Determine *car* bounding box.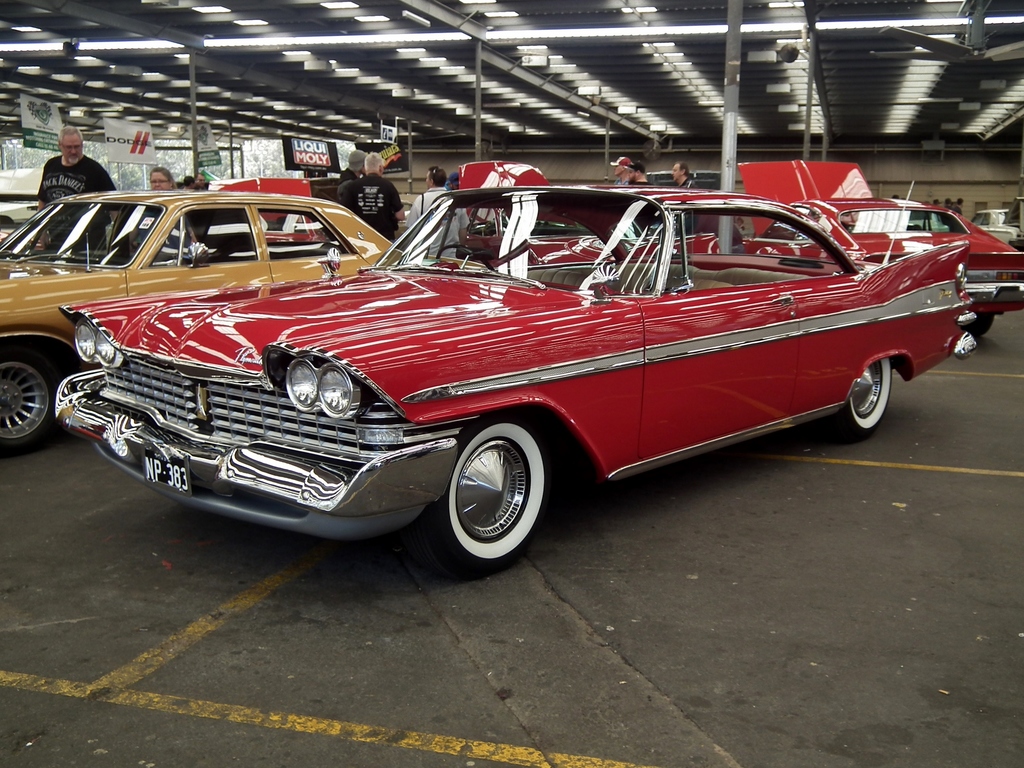
Determined: 21:170:966:584.
